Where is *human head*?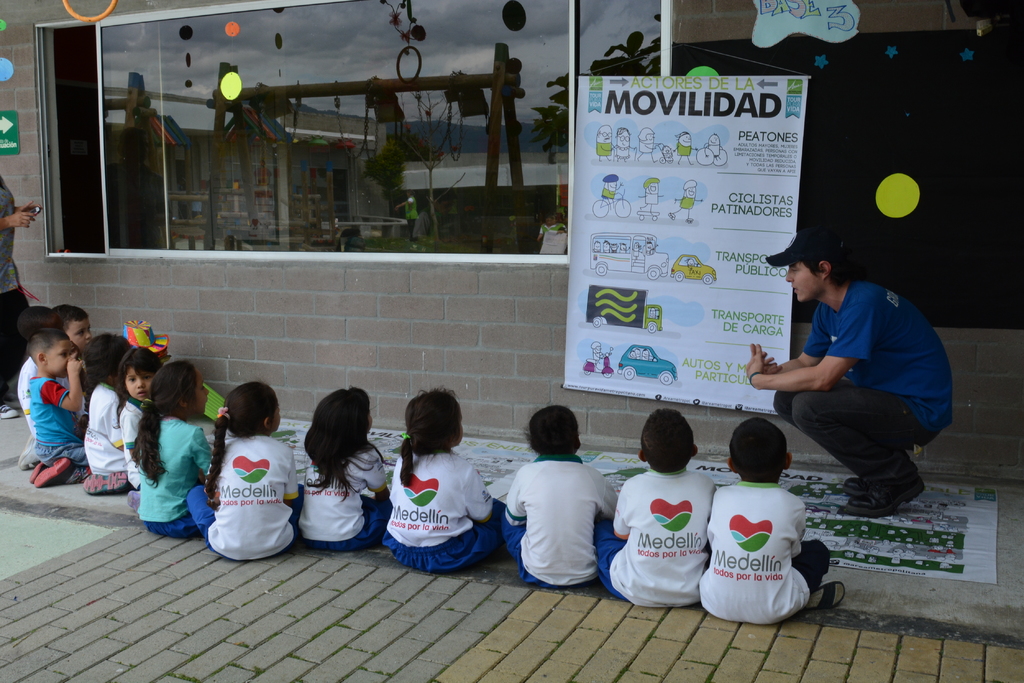
x1=15 y1=304 x2=60 y2=344.
